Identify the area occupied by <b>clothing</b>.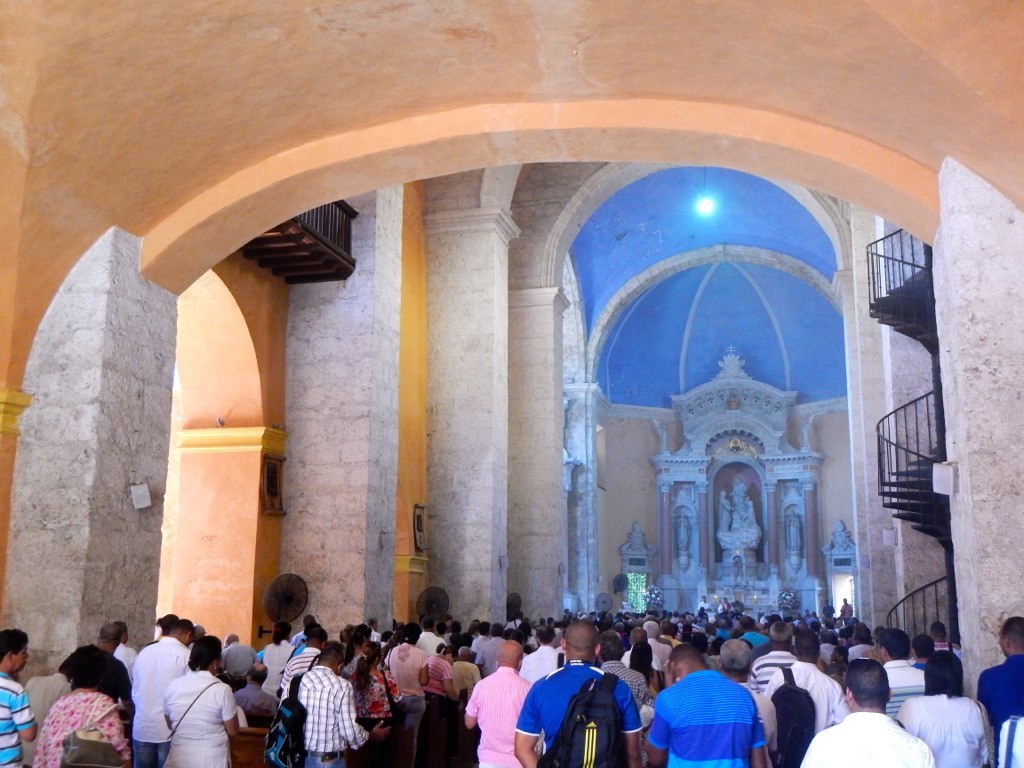
Area: pyautogui.locateOnScreen(595, 653, 656, 728).
